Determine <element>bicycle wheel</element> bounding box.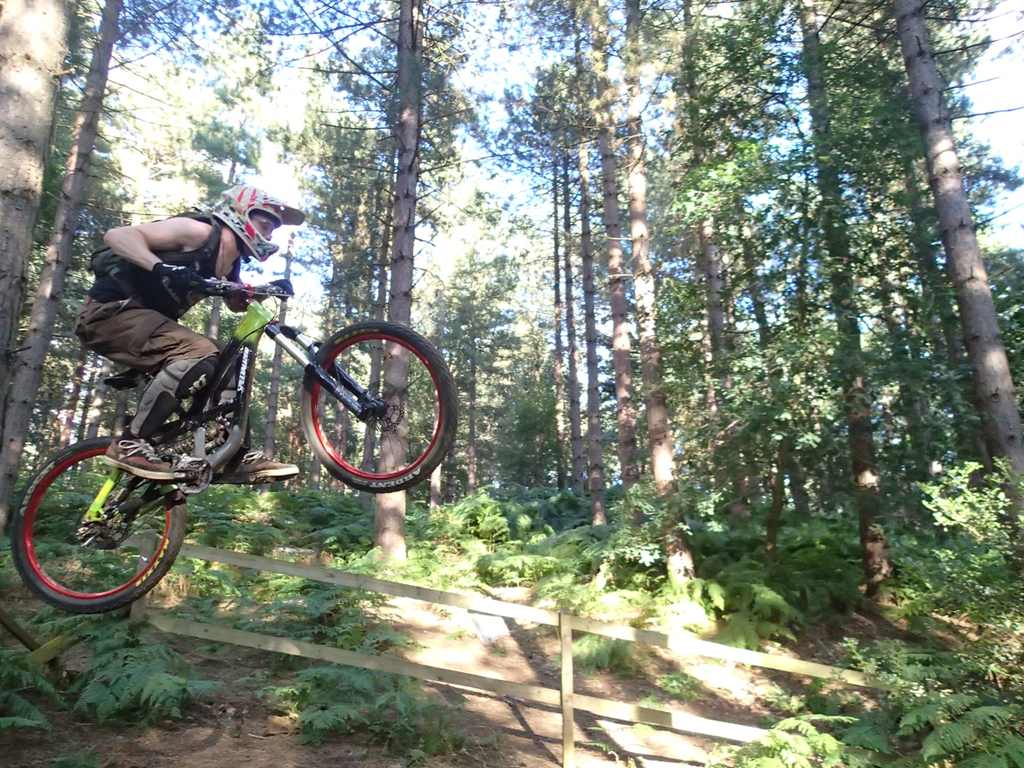
Determined: BBox(10, 438, 187, 618).
